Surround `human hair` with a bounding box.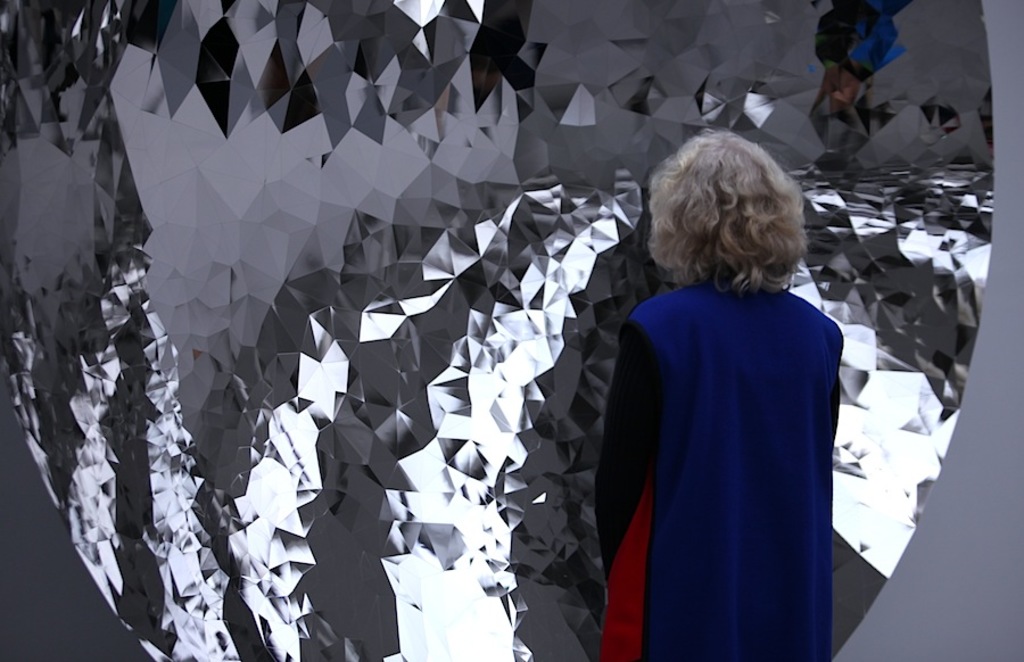
locate(641, 135, 812, 321).
